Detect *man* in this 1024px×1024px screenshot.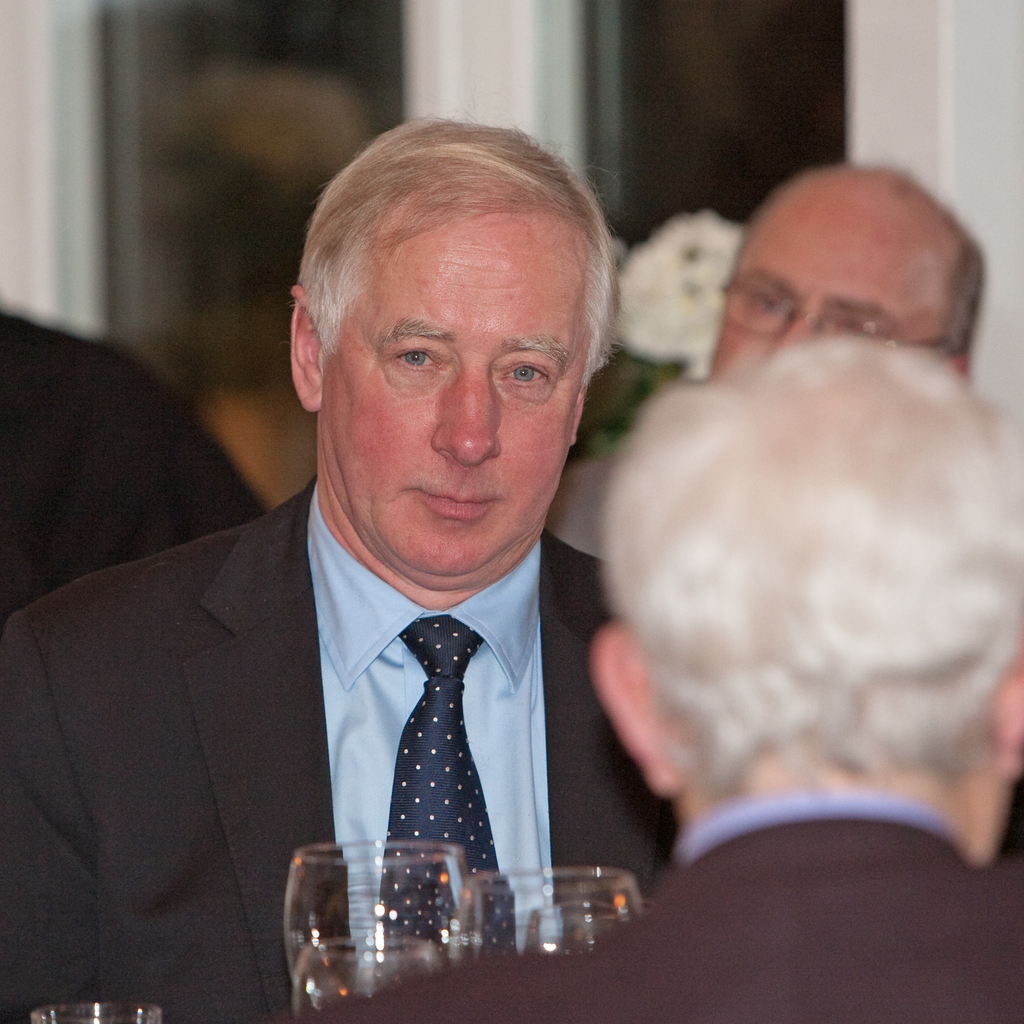
Detection: 318, 335, 1023, 1023.
